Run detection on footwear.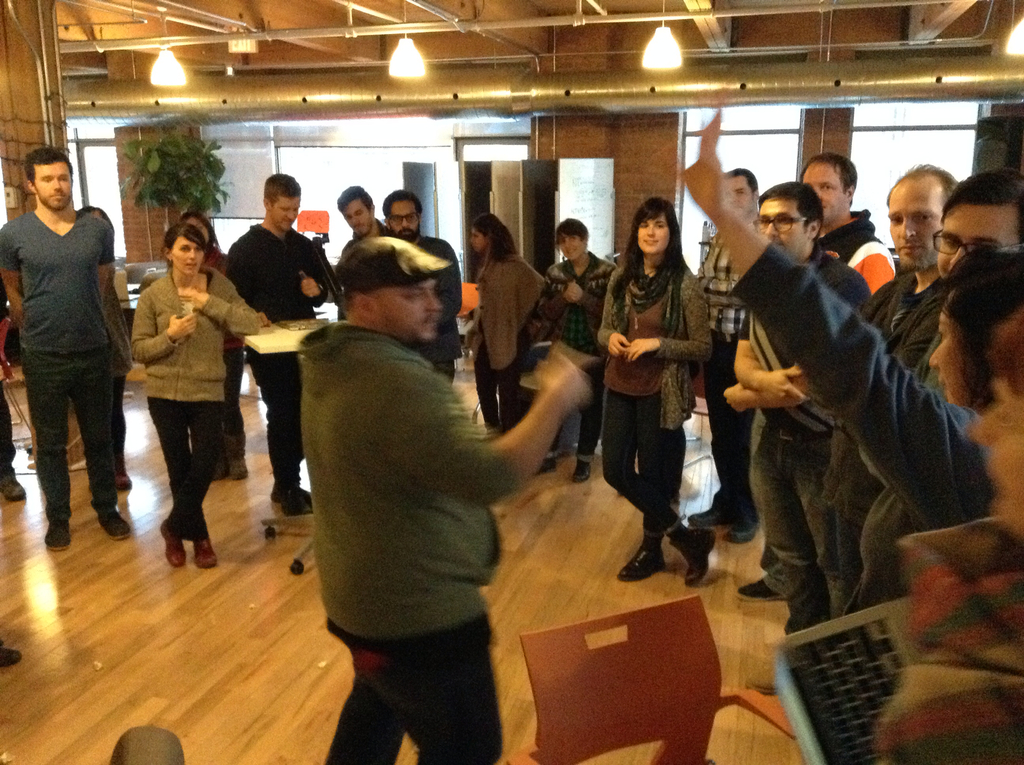
Result: (left=0, top=473, right=27, bottom=502).
